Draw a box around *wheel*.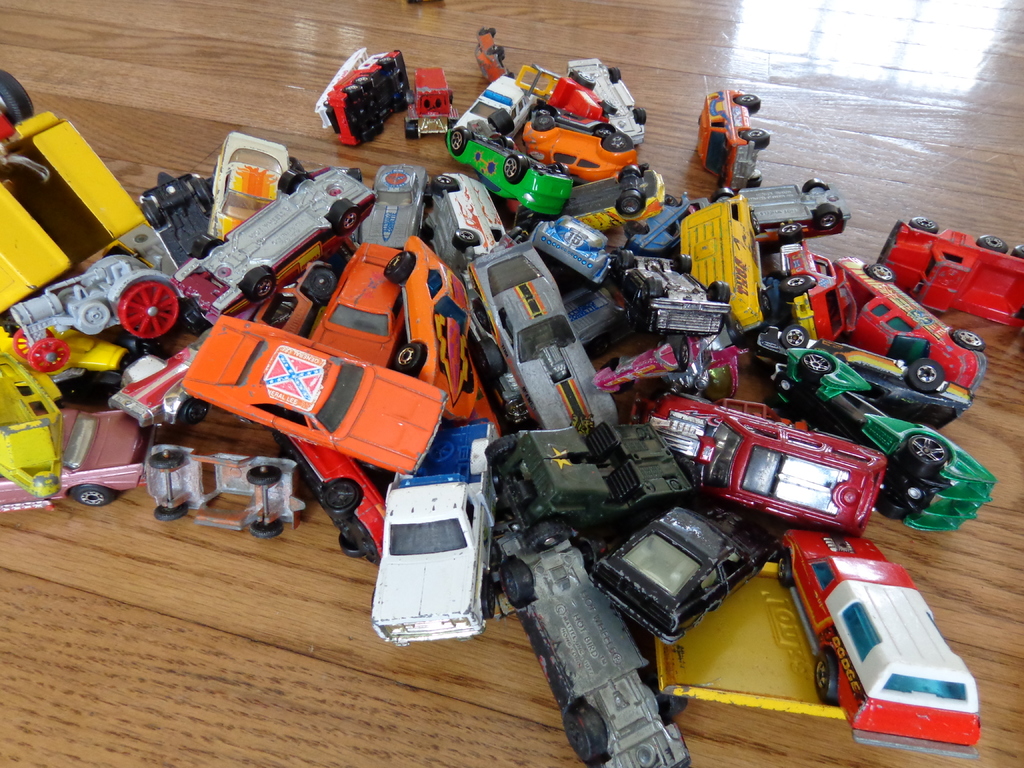
804,179,828,193.
